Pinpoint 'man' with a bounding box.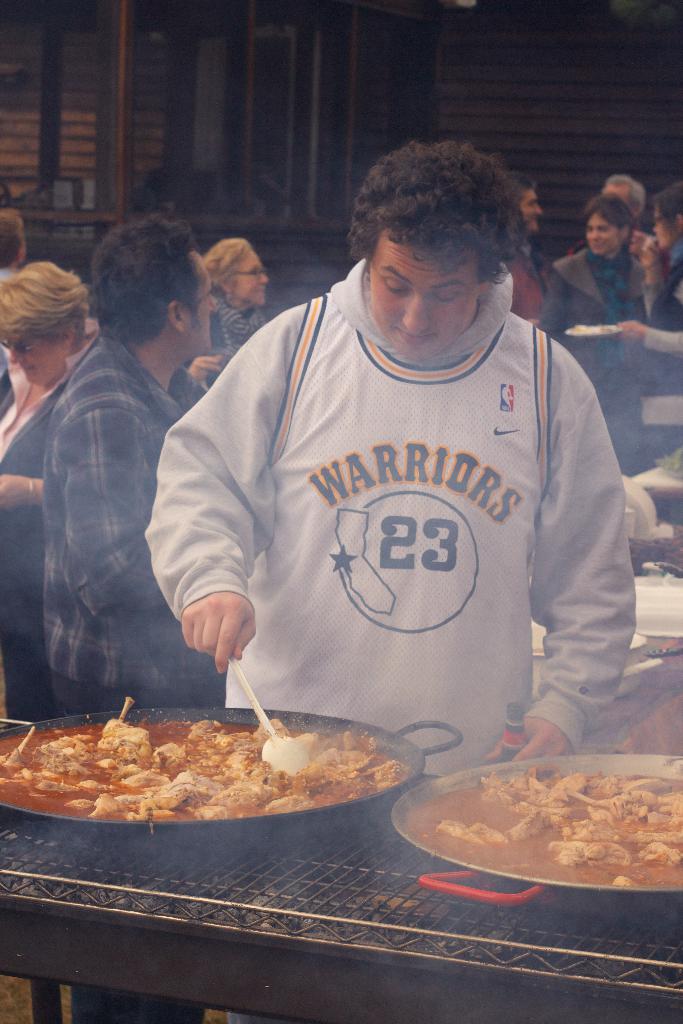
l=132, t=155, r=659, b=804.
